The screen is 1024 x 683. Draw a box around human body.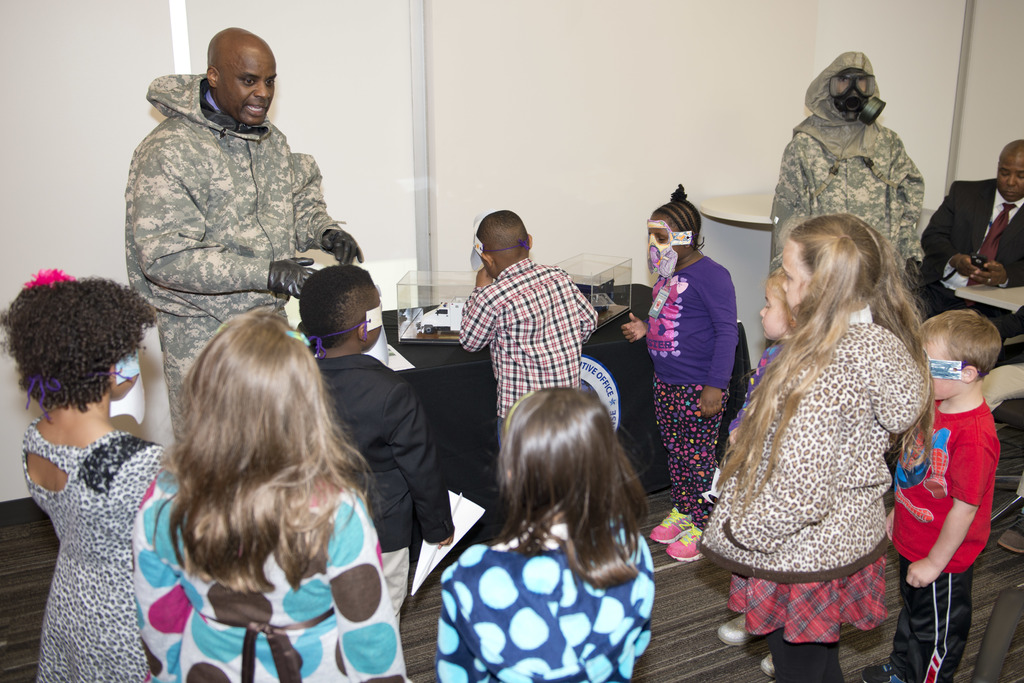
(x1=687, y1=293, x2=934, y2=679).
